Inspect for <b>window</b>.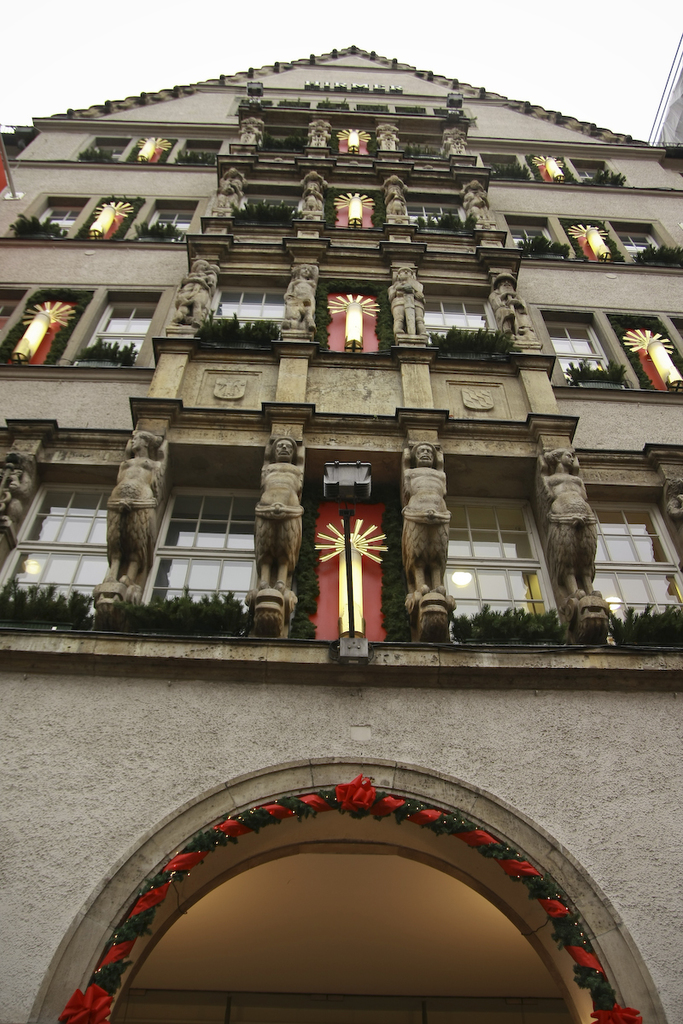
Inspection: {"left": 452, "top": 493, "right": 567, "bottom": 660}.
